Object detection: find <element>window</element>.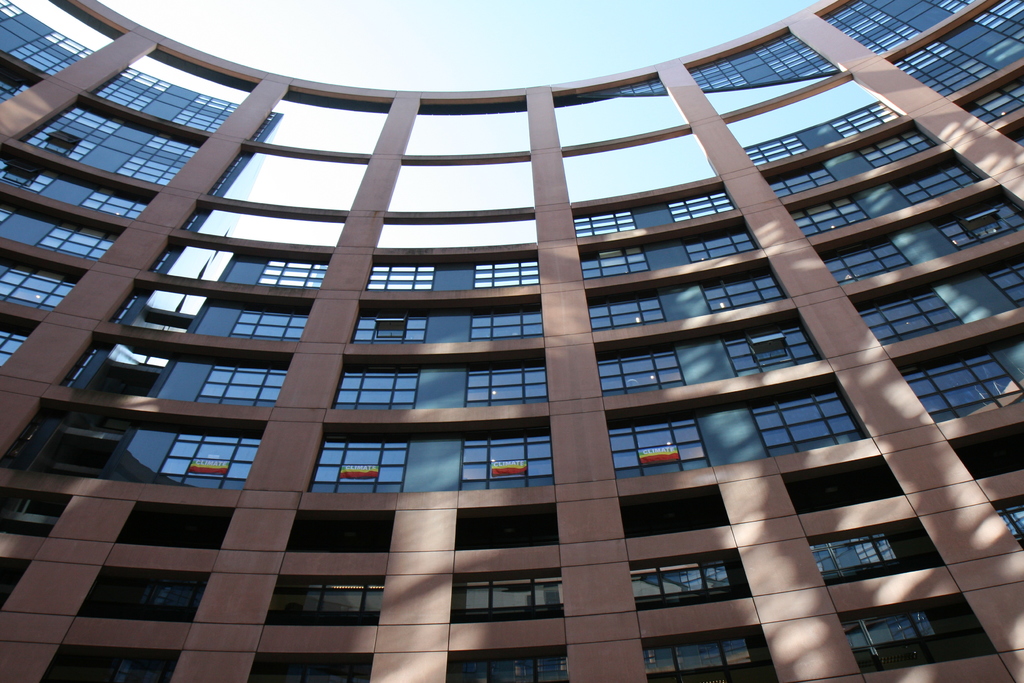
x1=684, y1=222, x2=758, y2=276.
